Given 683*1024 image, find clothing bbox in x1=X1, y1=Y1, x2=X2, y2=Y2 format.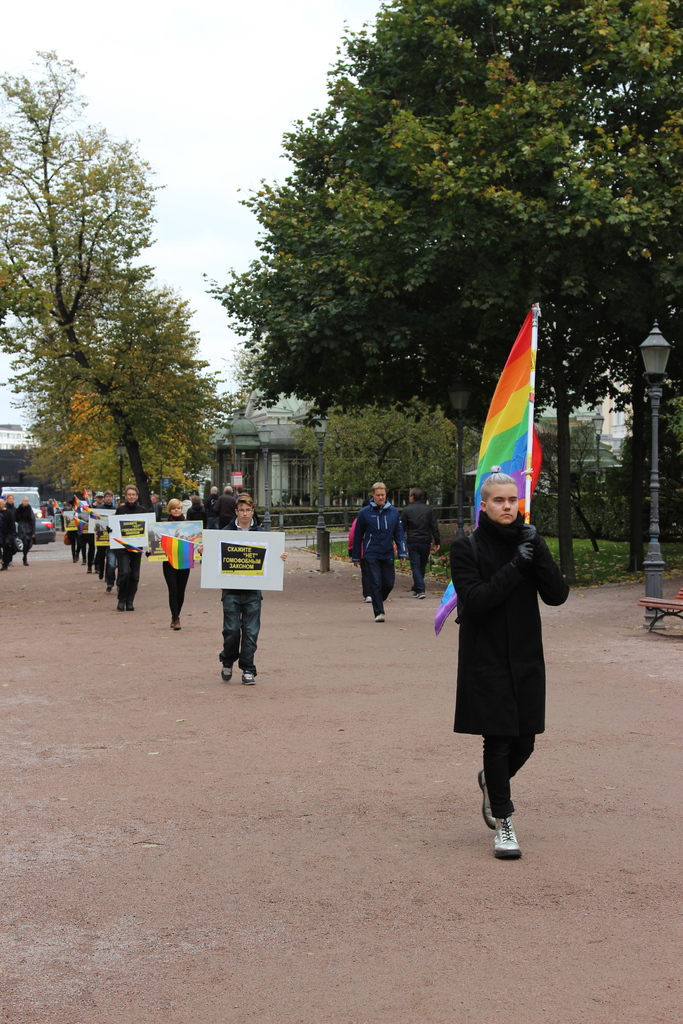
x1=67, y1=504, x2=79, y2=546.
